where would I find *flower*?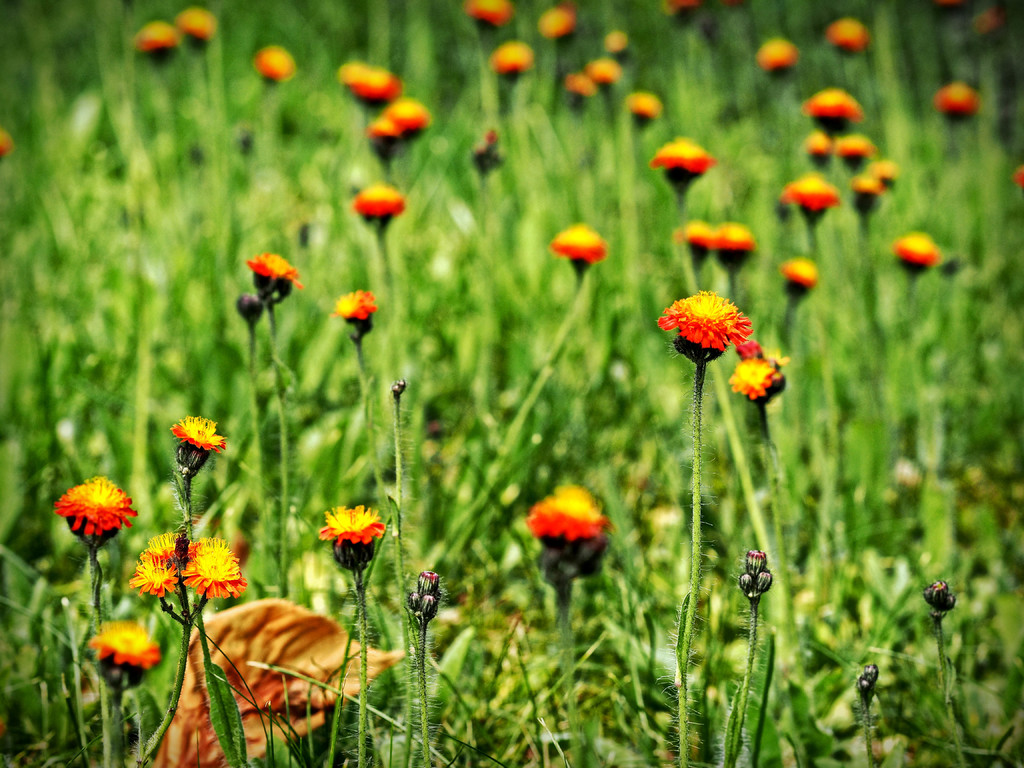
At locate(655, 288, 752, 355).
